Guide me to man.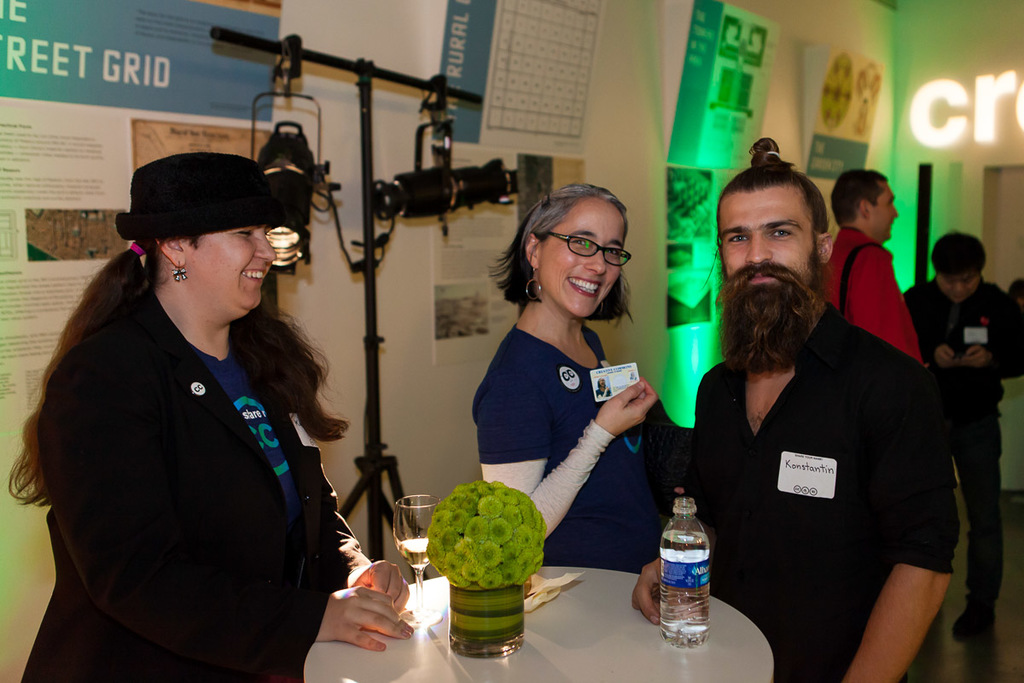
Guidance: box=[822, 166, 928, 371].
